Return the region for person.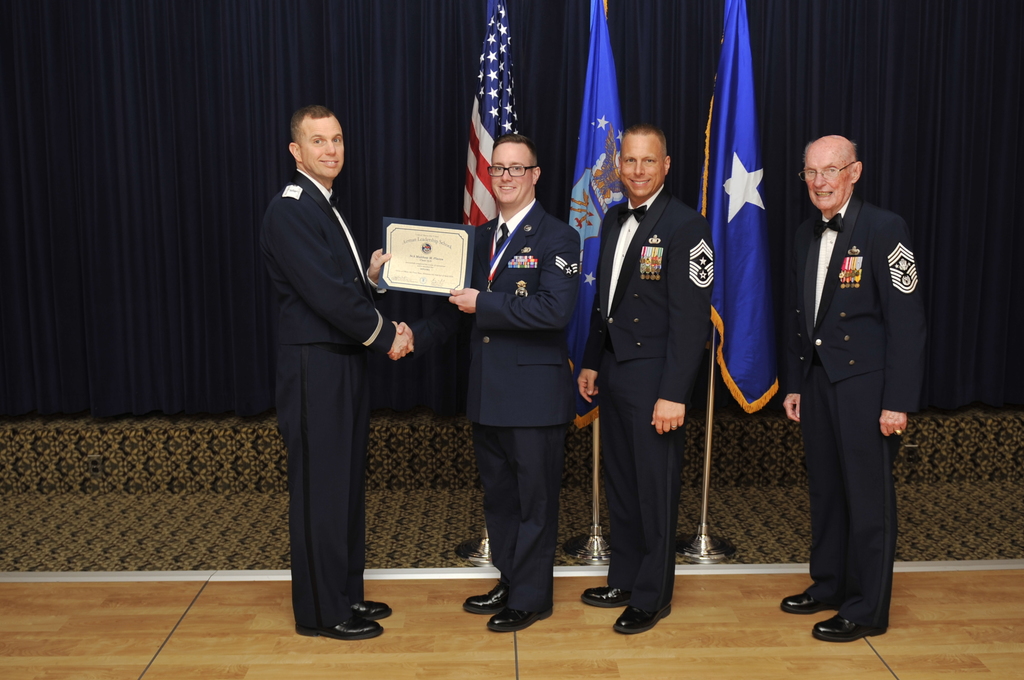
<bbox>450, 106, 589, 659</bbox>.
